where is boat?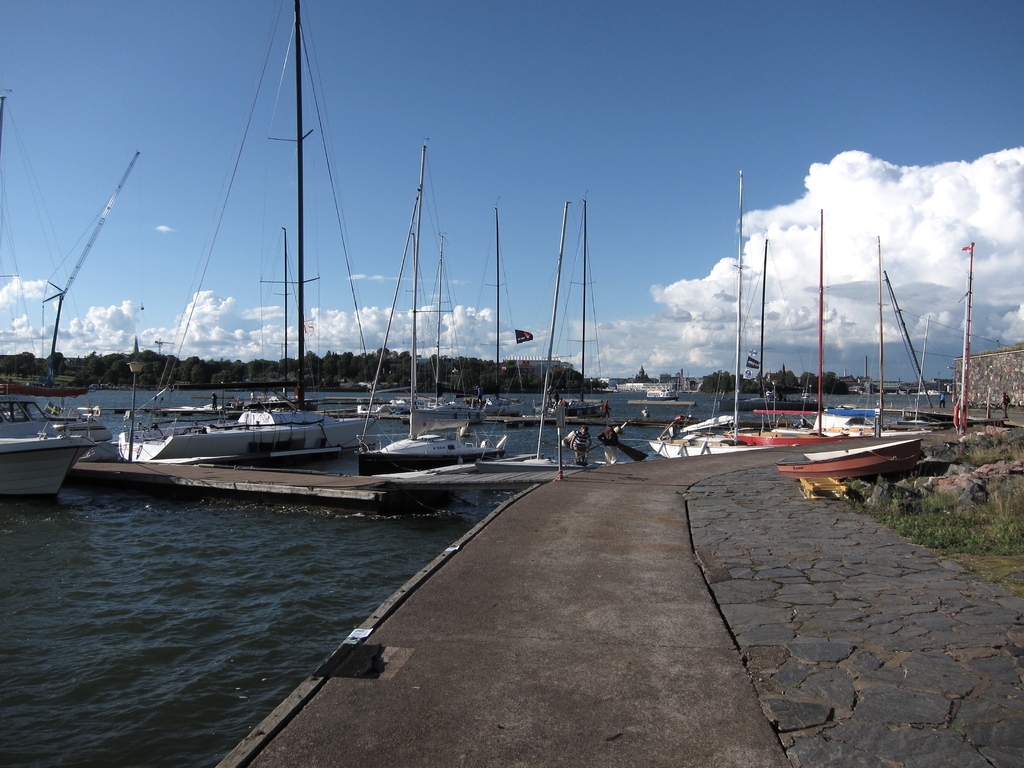
bbox(0, 387, 95, 501).
